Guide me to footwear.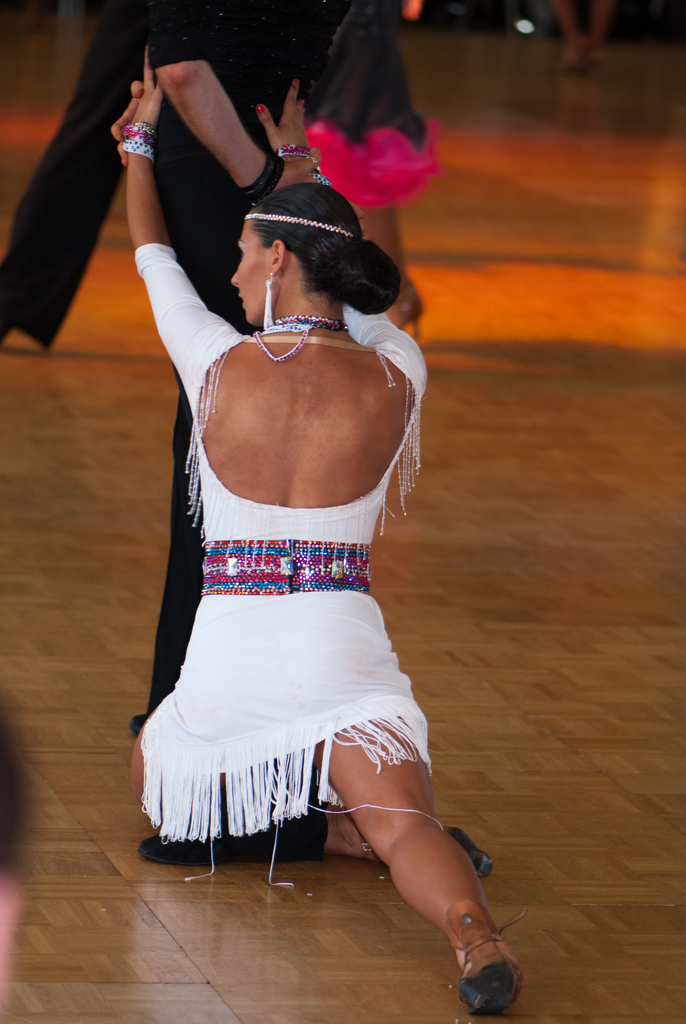
Guidance: x1=441 y1=821 x2=499 y2=881.
